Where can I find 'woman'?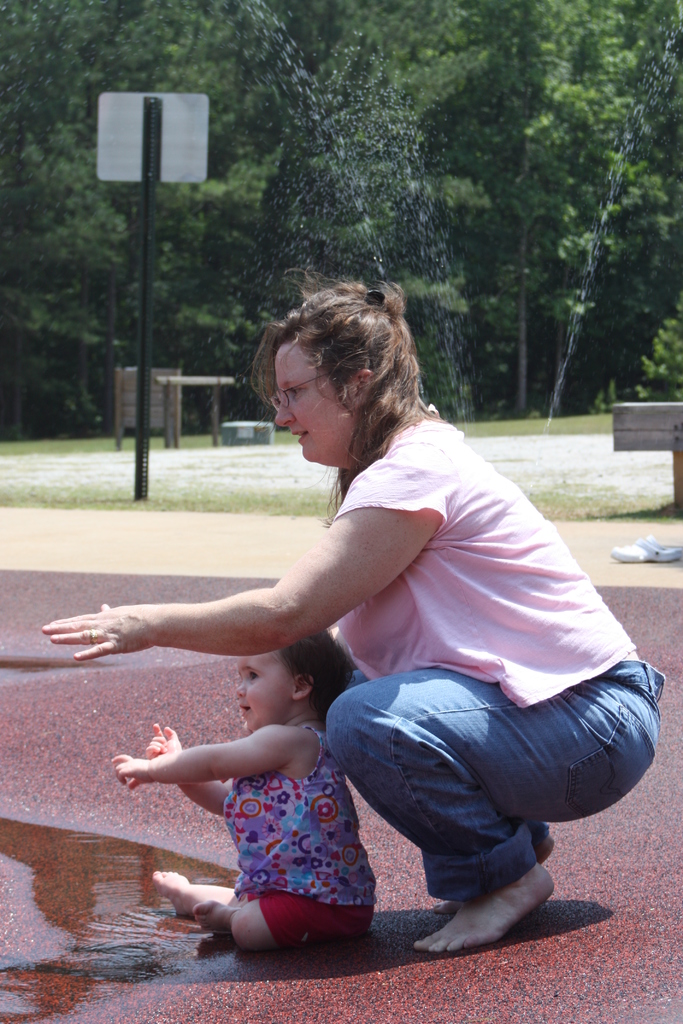
You can find it at bbox=(37, 268, 667, 963).
